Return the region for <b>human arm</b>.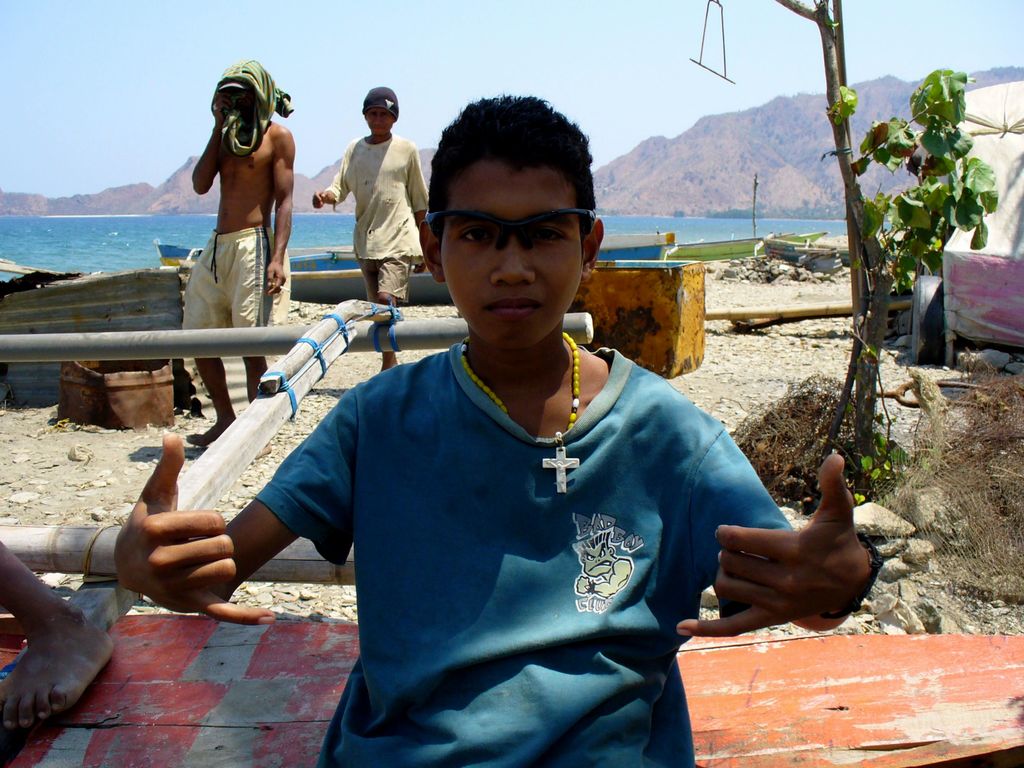
188, 105, 235, 197.
